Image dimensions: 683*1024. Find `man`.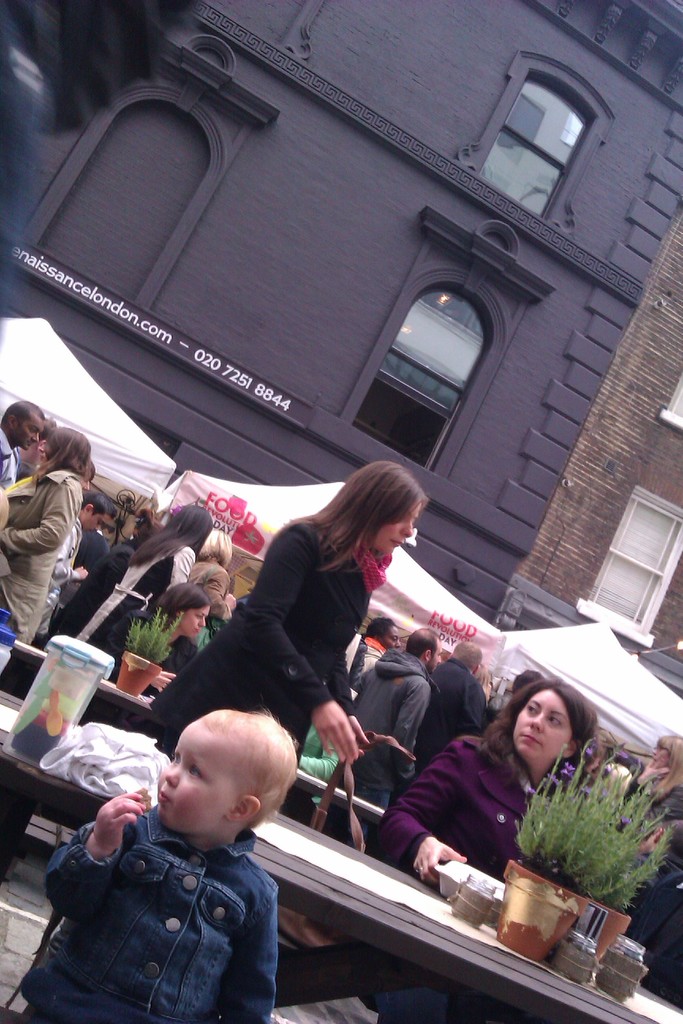
{"x1": 16, "y1": 415, "x2": 54, "y2": 477}.
